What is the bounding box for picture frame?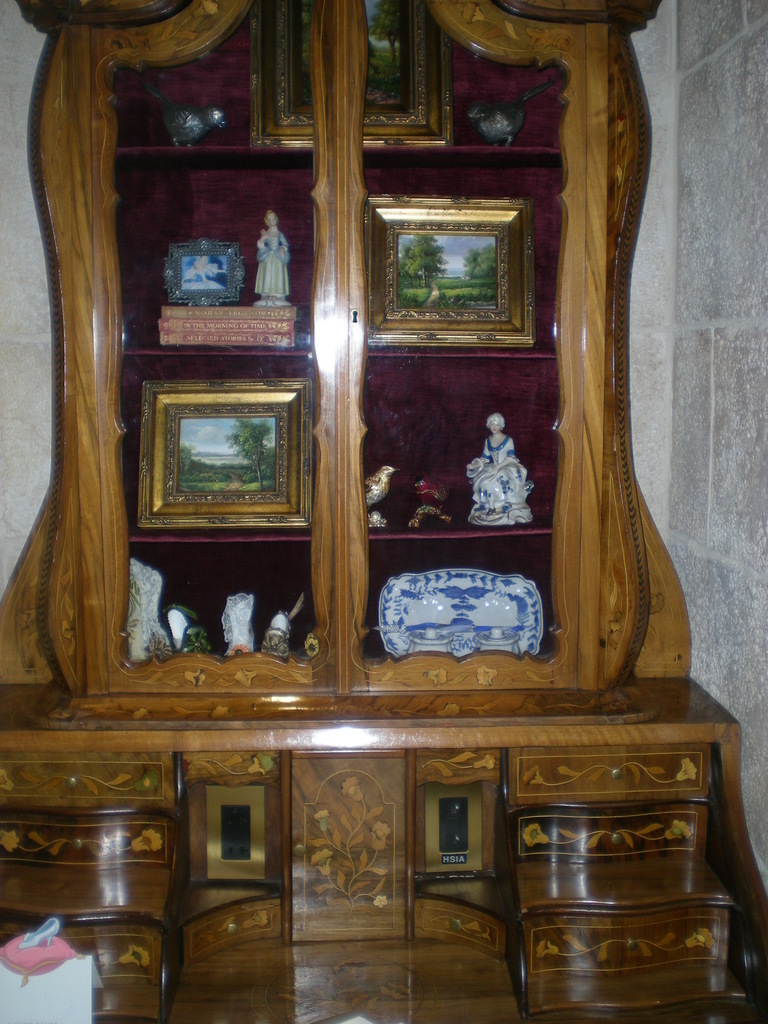
{"left": 133, "top": 378, "right": 317, "bottom": 541}.
